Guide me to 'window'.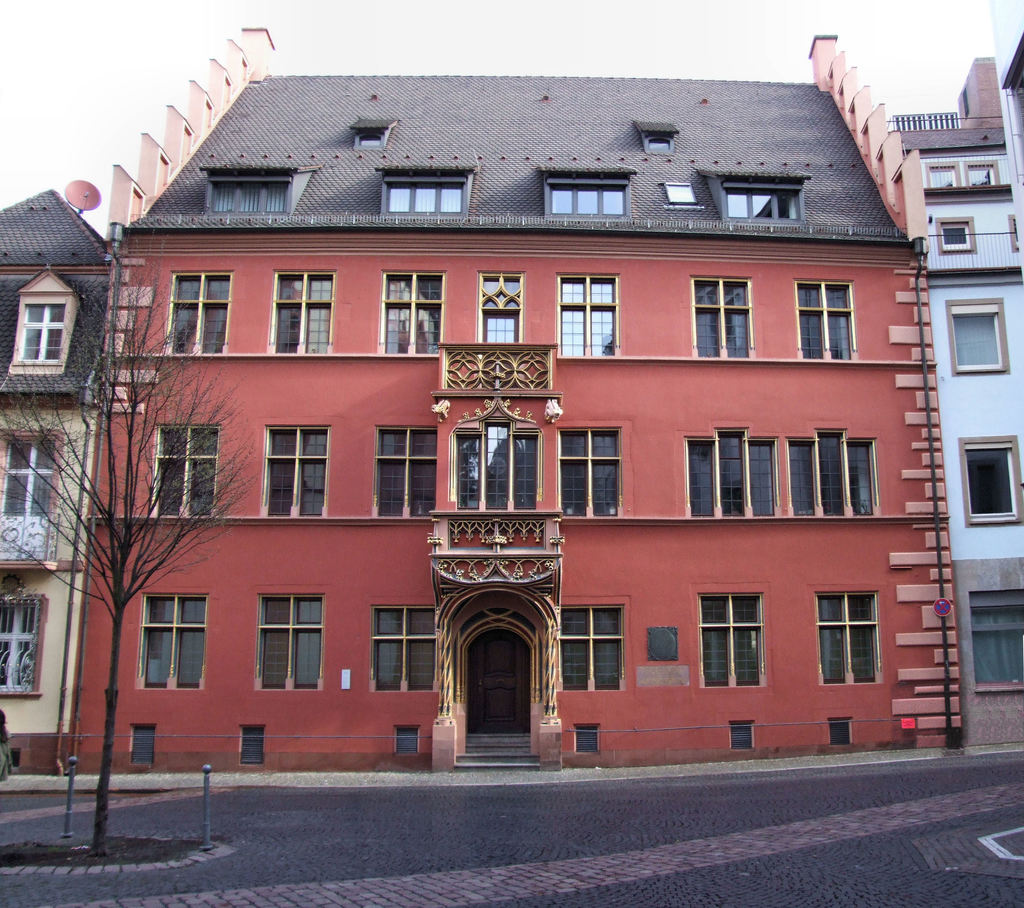
Guidance: bbox=[546, 185, 634, 224].
